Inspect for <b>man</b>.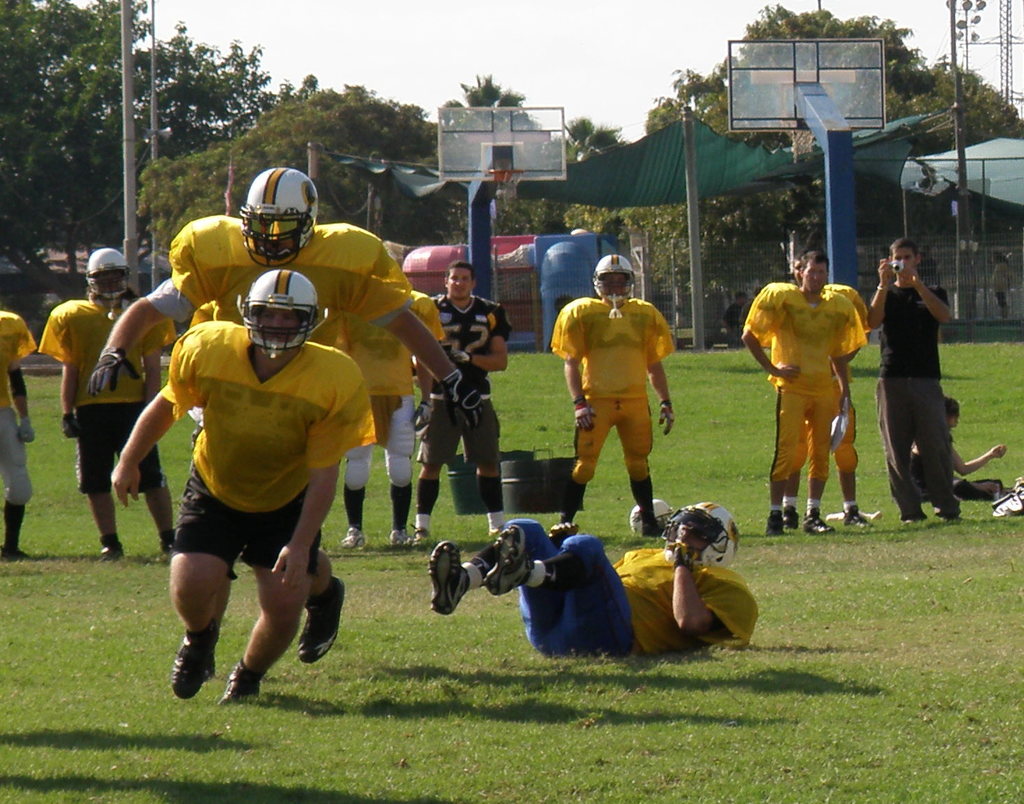
Inspection: [548,255,678,533].
